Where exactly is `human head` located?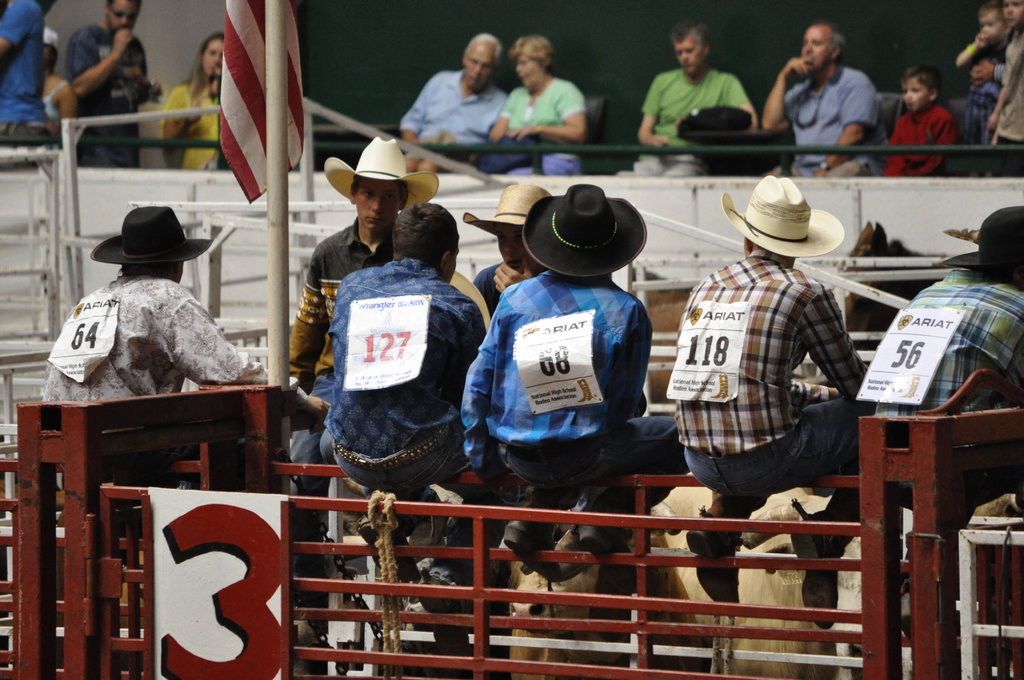
Its bounding box is <region>348, 139, 410, 238</region>.
